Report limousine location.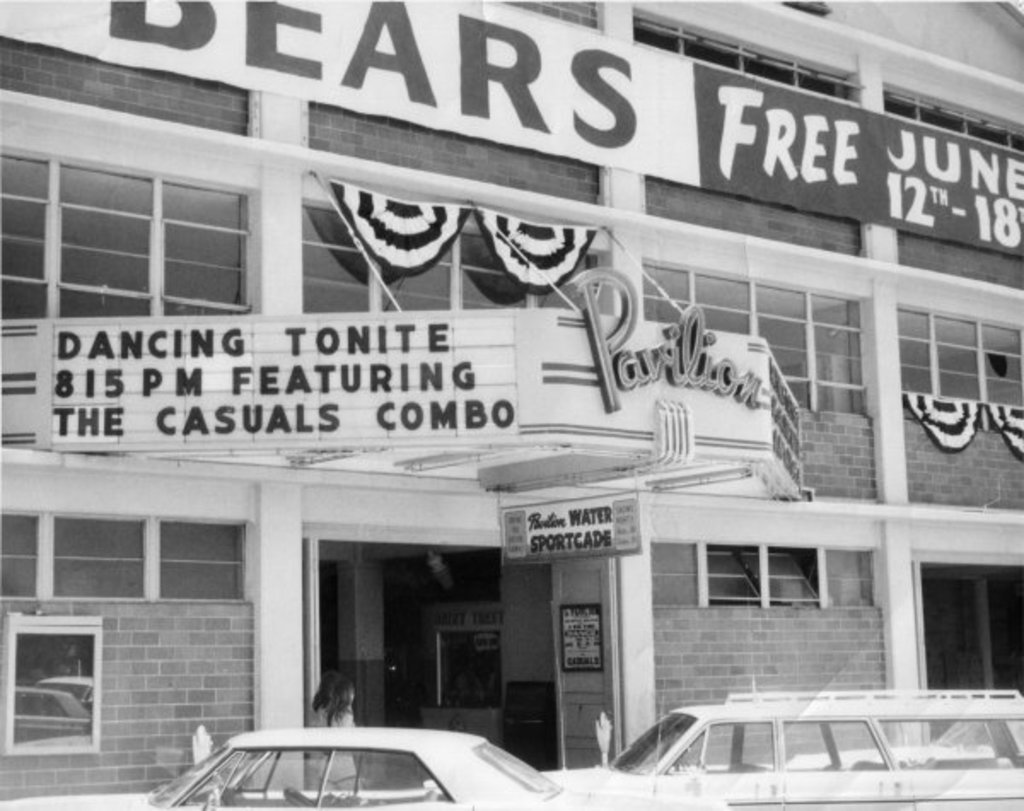
Report: BBox(541, 686, 1022, 809).
